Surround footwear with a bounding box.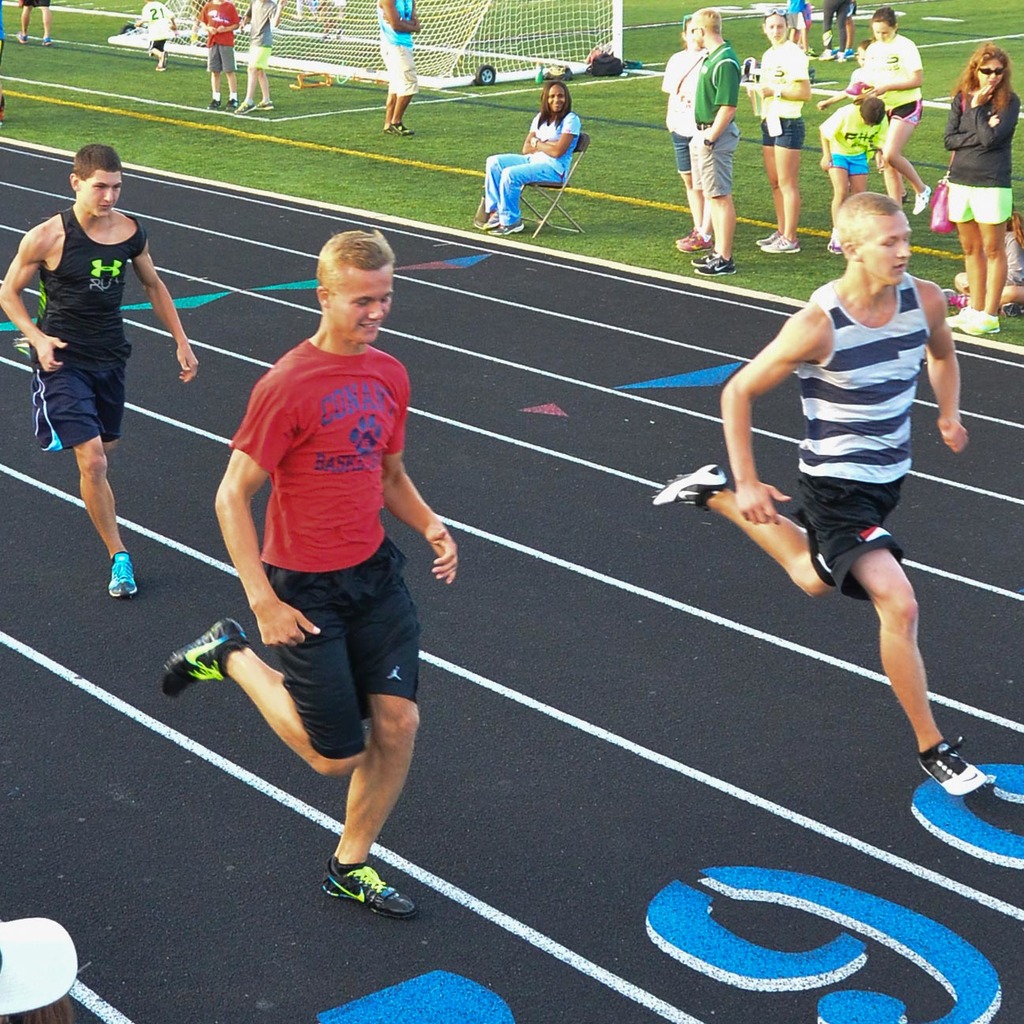
box=[915, 735, 987, 797].
